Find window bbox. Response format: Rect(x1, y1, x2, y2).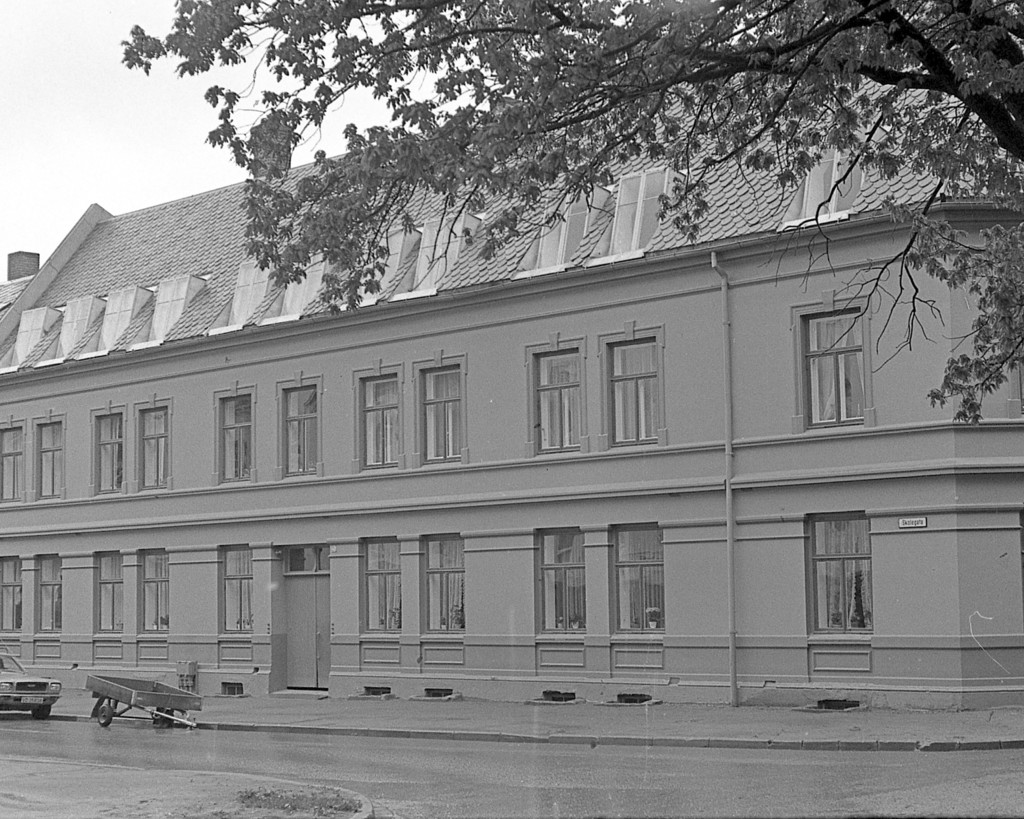
Rect(610, 526, 665, 636).
